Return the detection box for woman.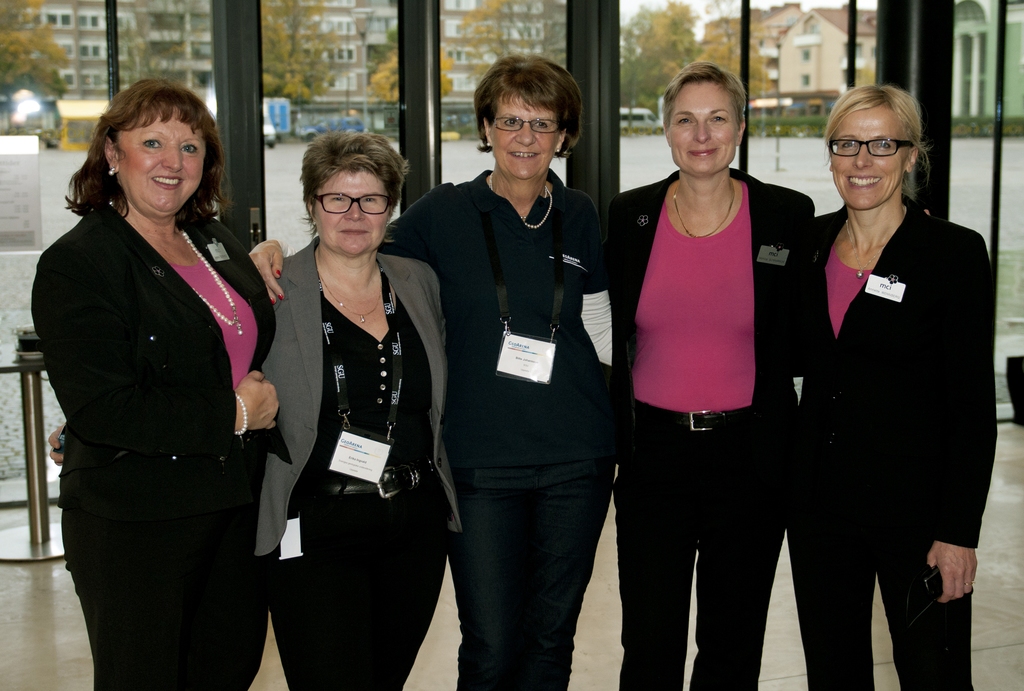
select_region(604, 60, 814, 690).
